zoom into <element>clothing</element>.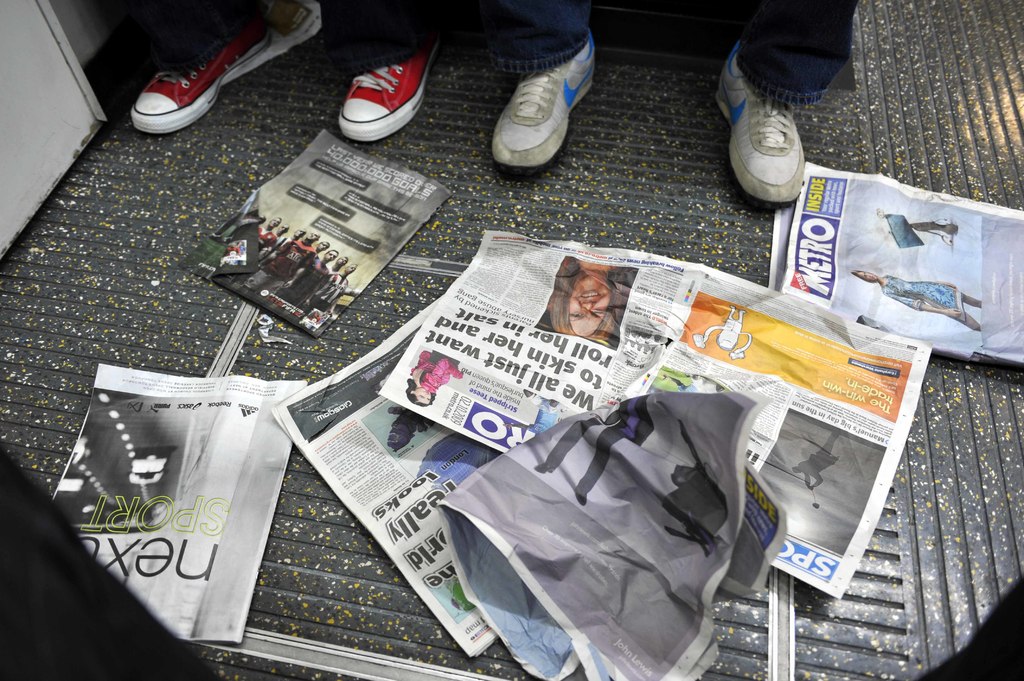
Zoom target: 883,276,964,319.
